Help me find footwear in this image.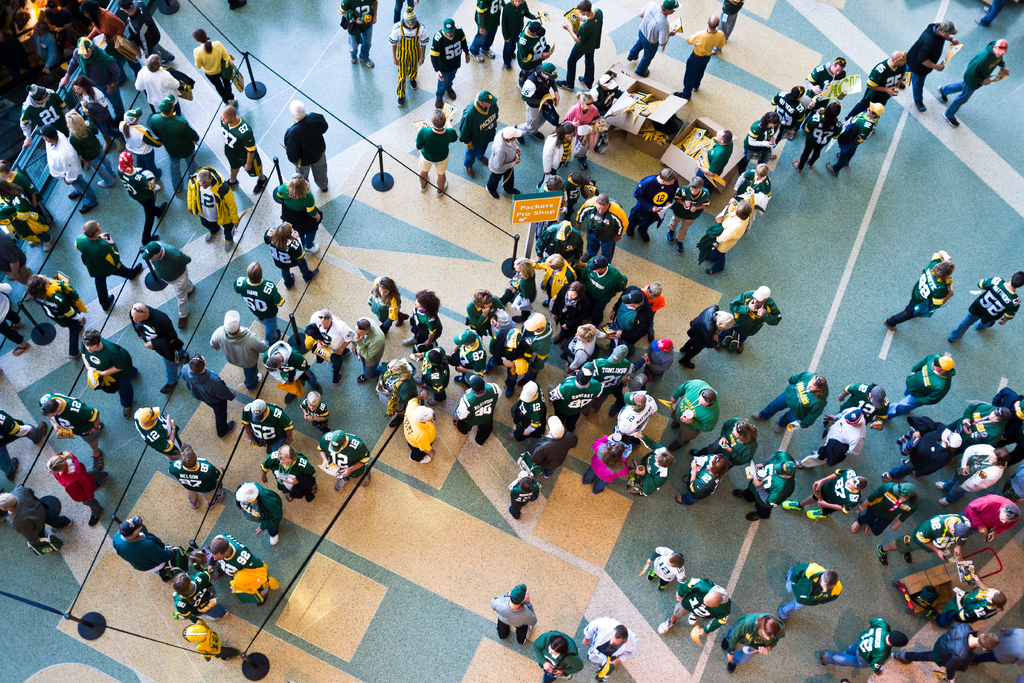
Found it: <region>212, 493, 225, 507</region>.
